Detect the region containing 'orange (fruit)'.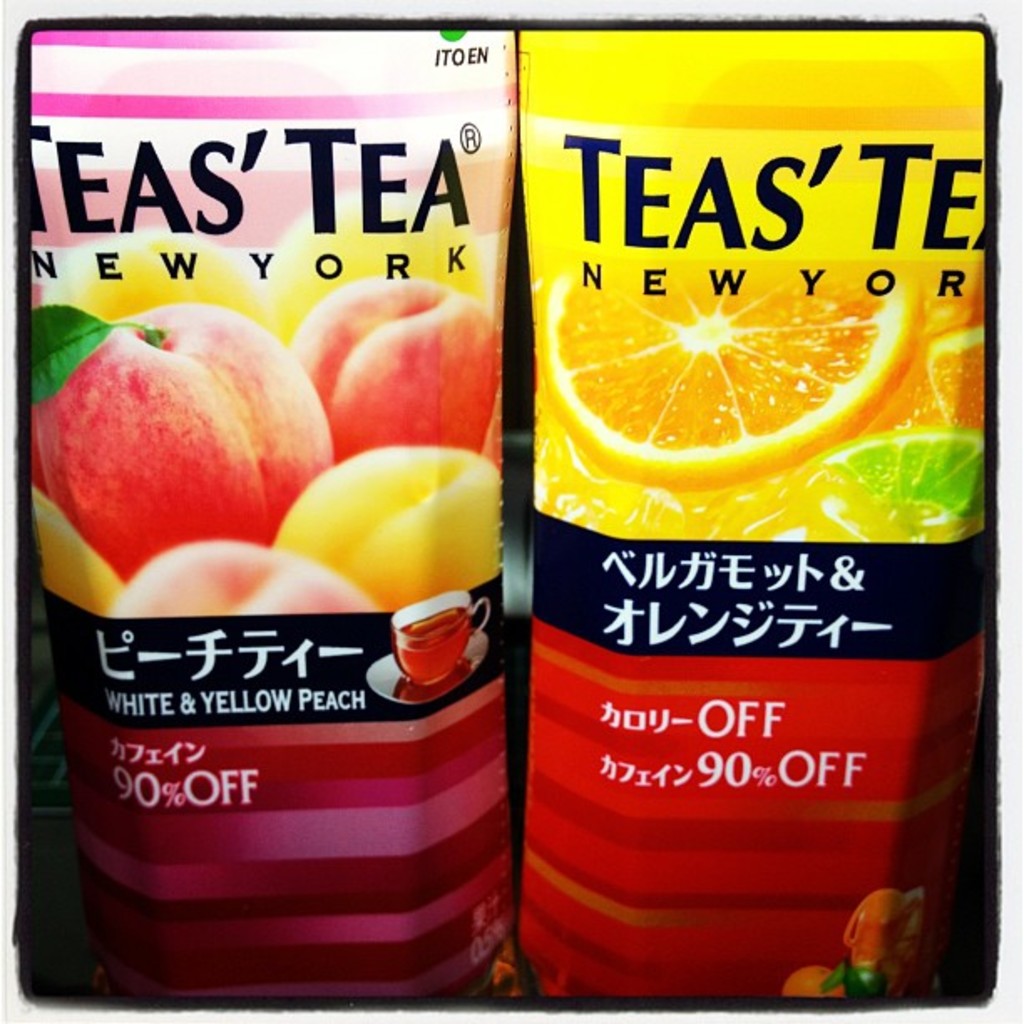
[left=556, top=226, right=924, bottom=482].
